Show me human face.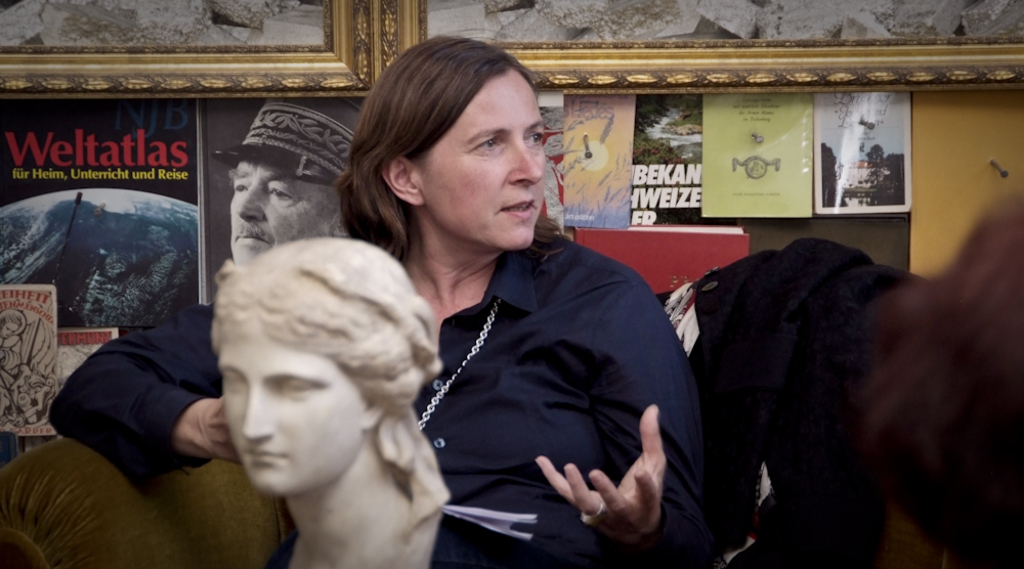
human face is here: (x1=1, y1=324, x2=13, y2=338).
